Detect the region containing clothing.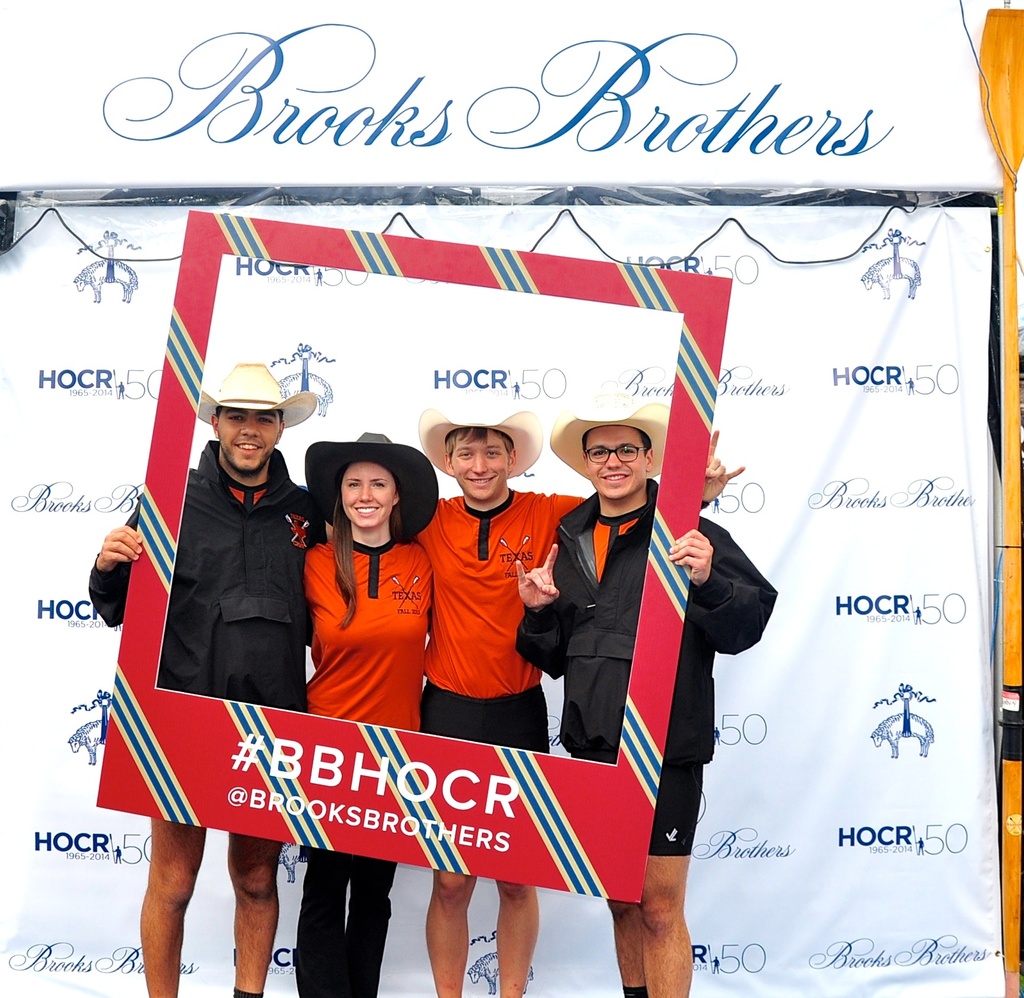
x1=422 y1=484 x2=588 y2=750.
